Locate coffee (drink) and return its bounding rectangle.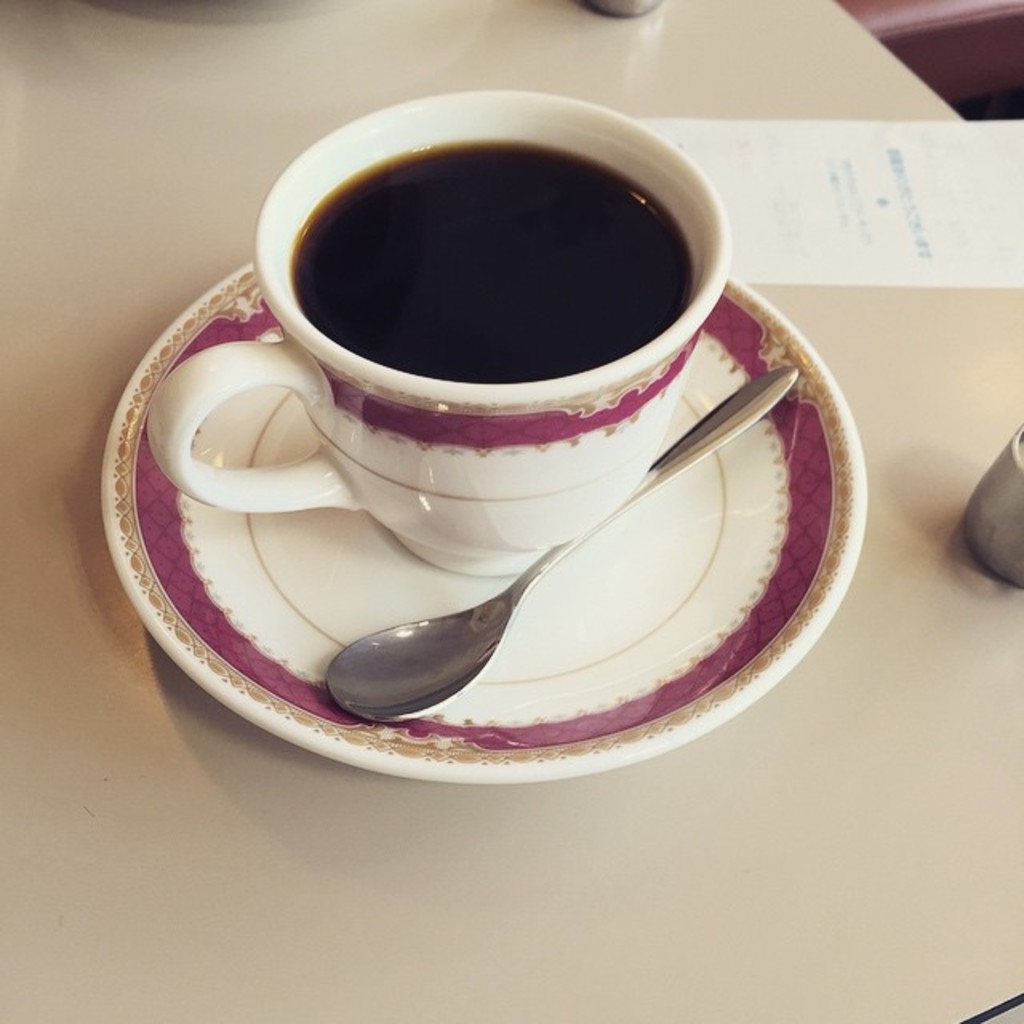
<region>181, 90, 758, 634</region>.
